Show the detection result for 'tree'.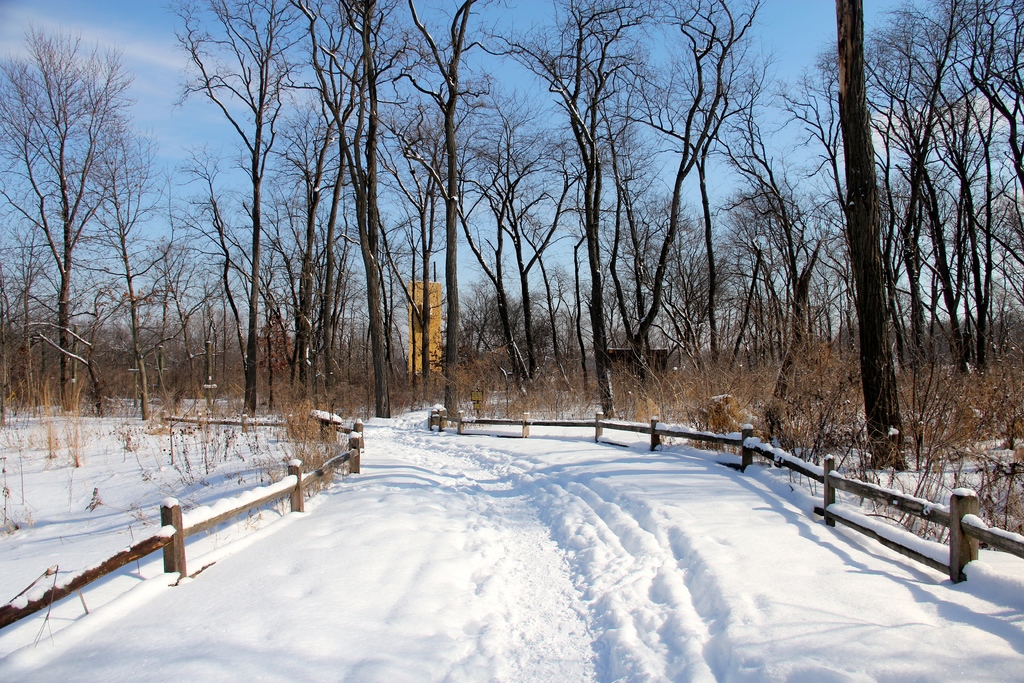
{"left": 765, "top": 22, "right": 983, "bottom": 488}.
